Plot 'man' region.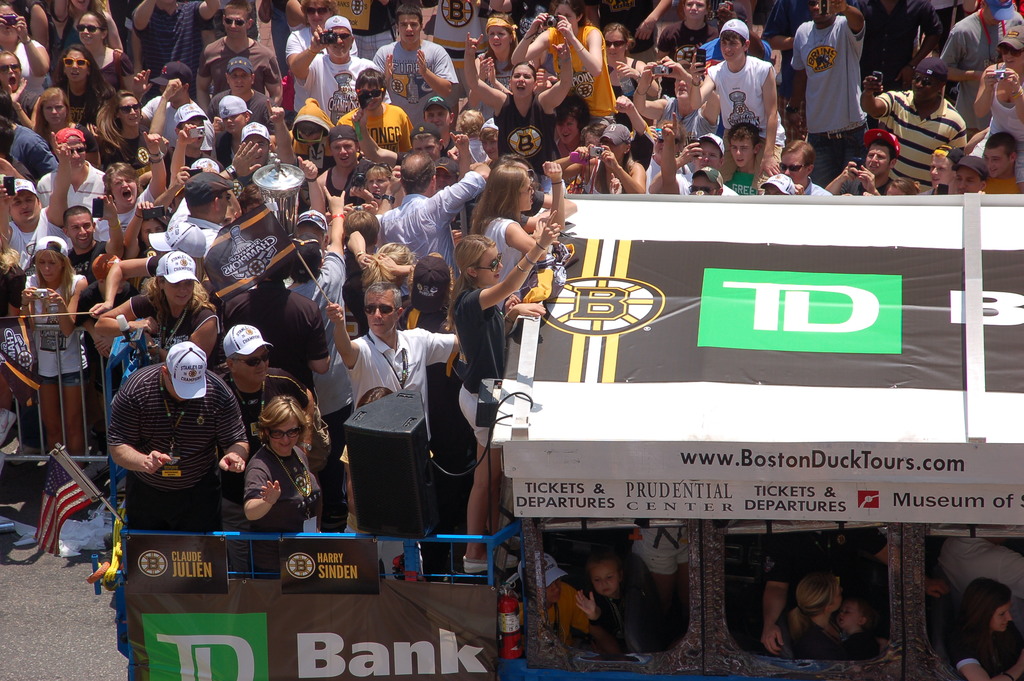
Plotted at [950, 152, 989, 199].
